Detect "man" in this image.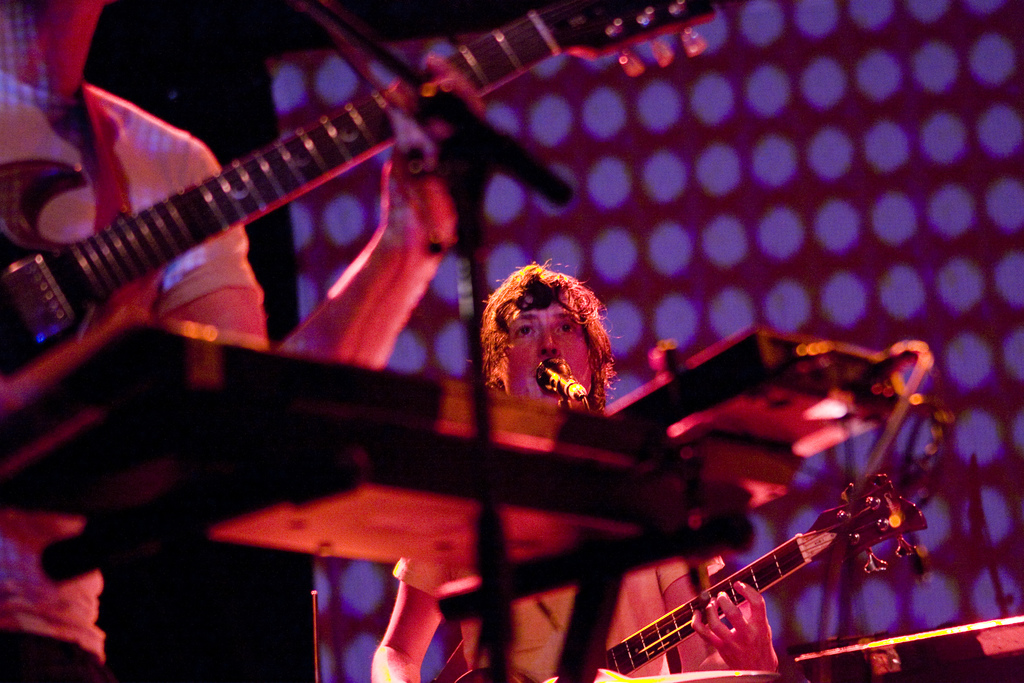
Detection: <region>363, 261, 781, 682</region>.
